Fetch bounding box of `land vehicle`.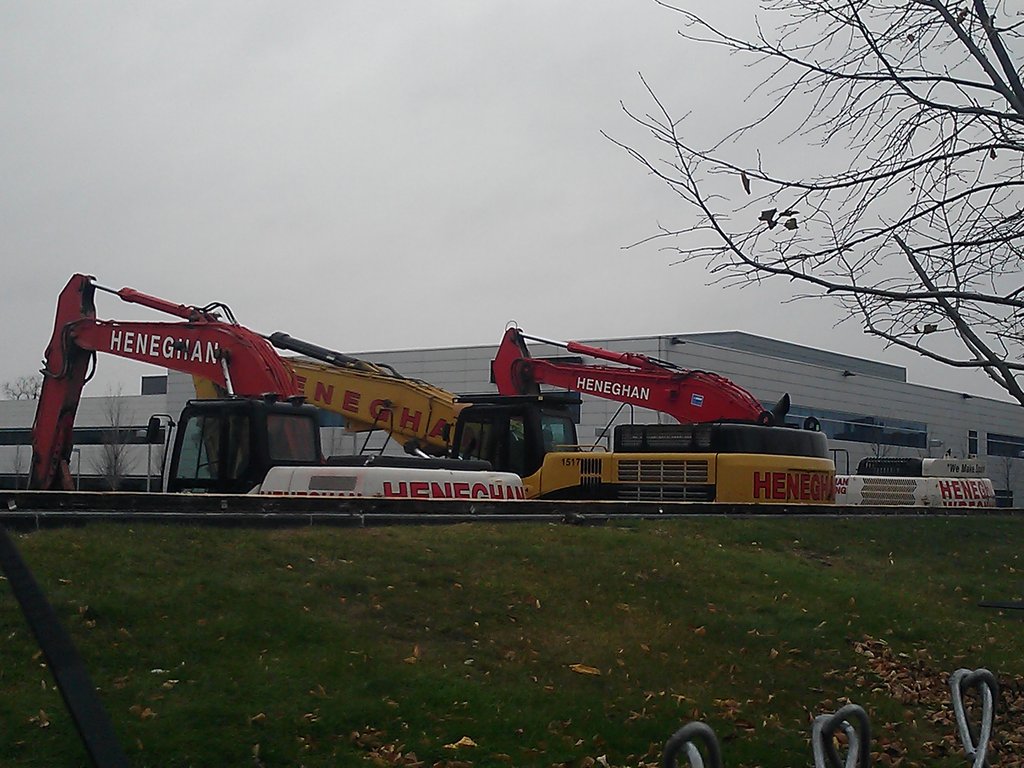
Bbox: [x1=189, y1=332, x2=837, y2=506].
